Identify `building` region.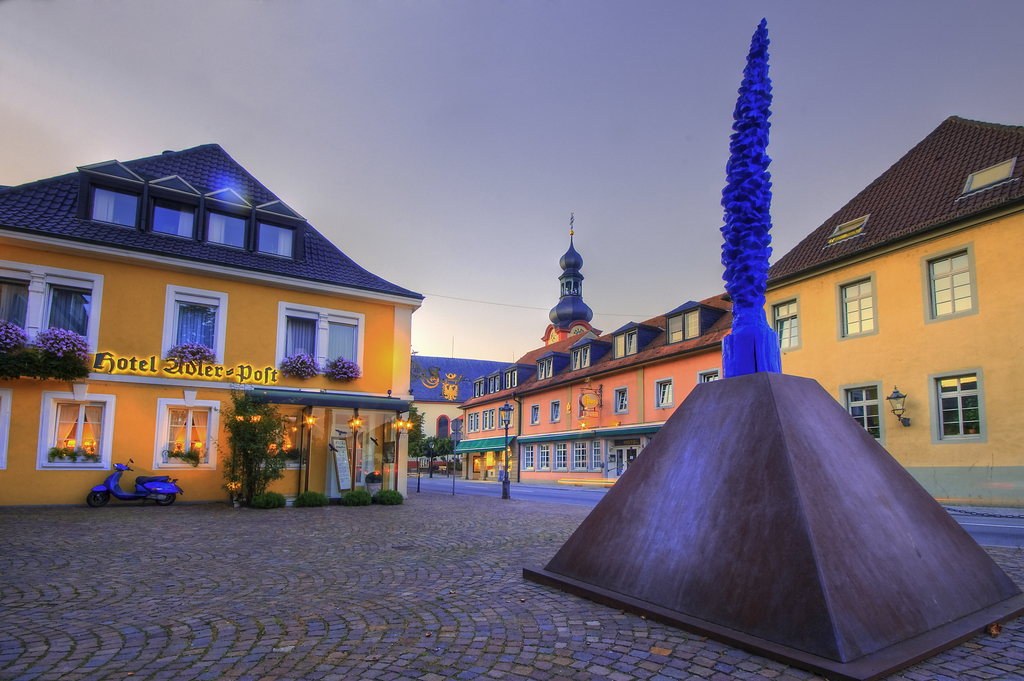
Region: {"left": 458, "top": 292, "right": 730, "bottom": 484}.
